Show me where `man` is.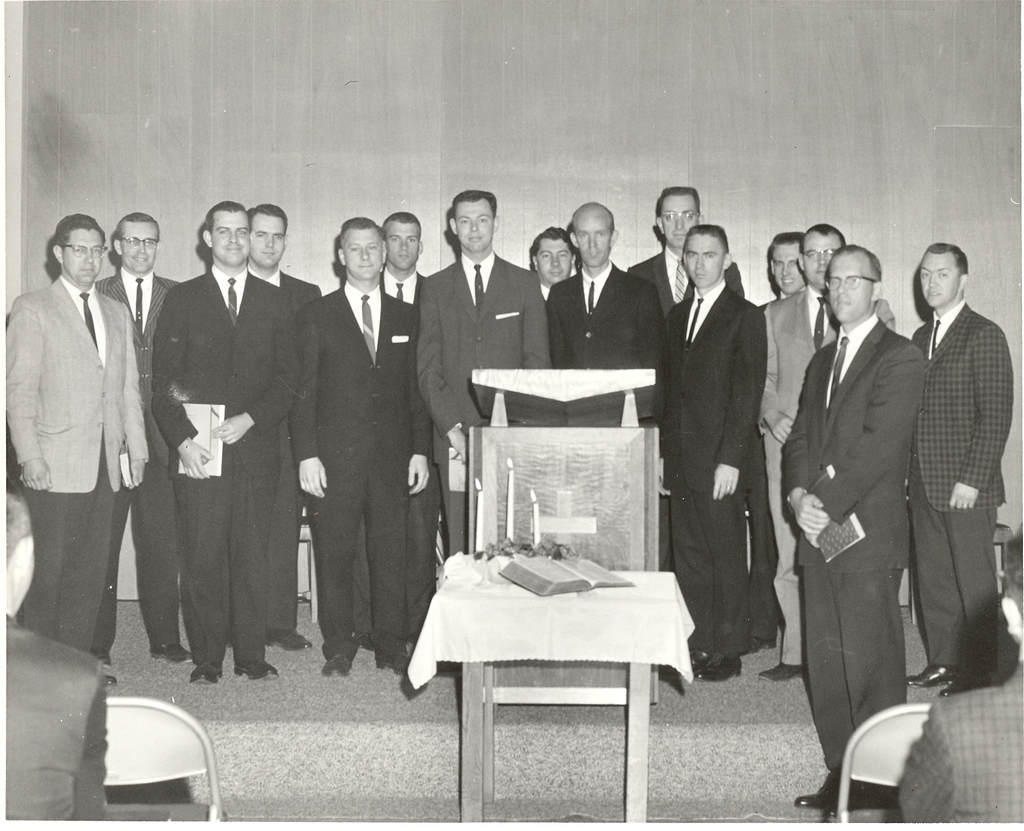
`man` is at crop(245, 206, 320, 654).
